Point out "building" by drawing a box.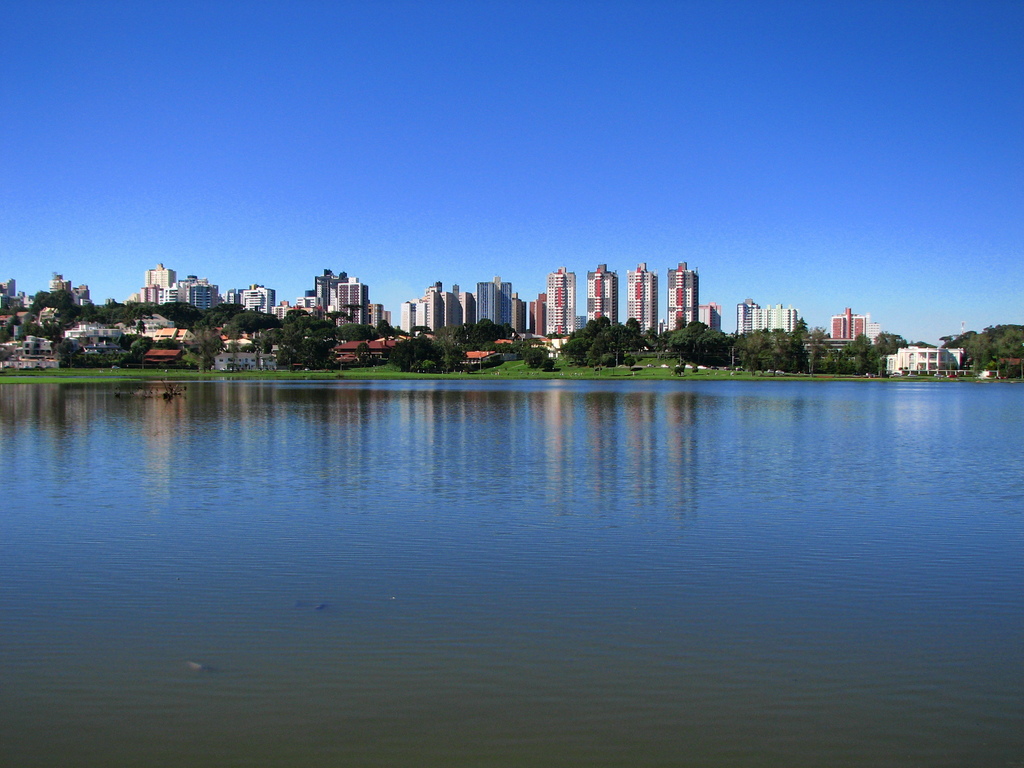
[628,265,657,335].
